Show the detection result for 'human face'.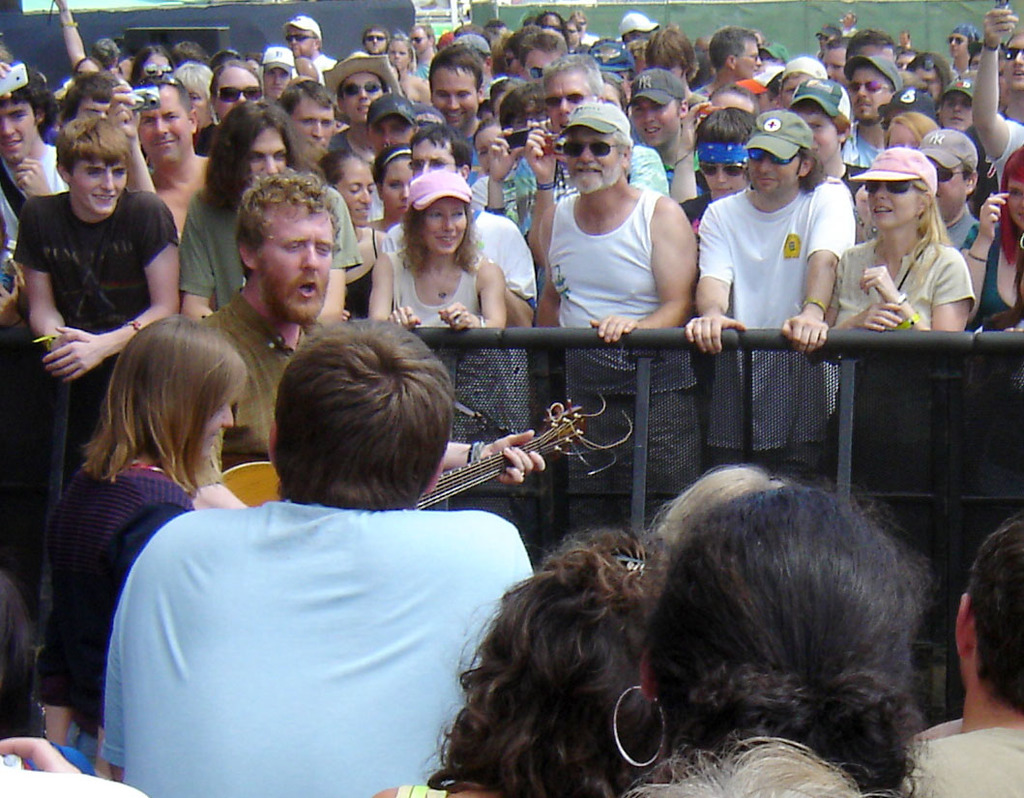
crop(699, 161, 752, 201).
